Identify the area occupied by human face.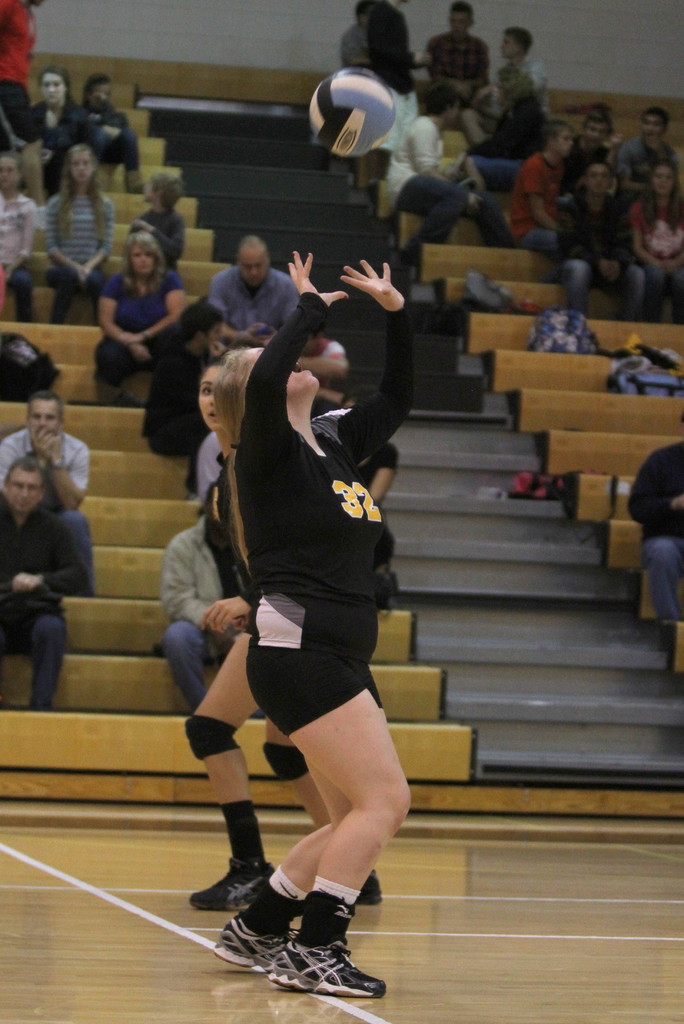
Area: [655, 171, 676, 197].
